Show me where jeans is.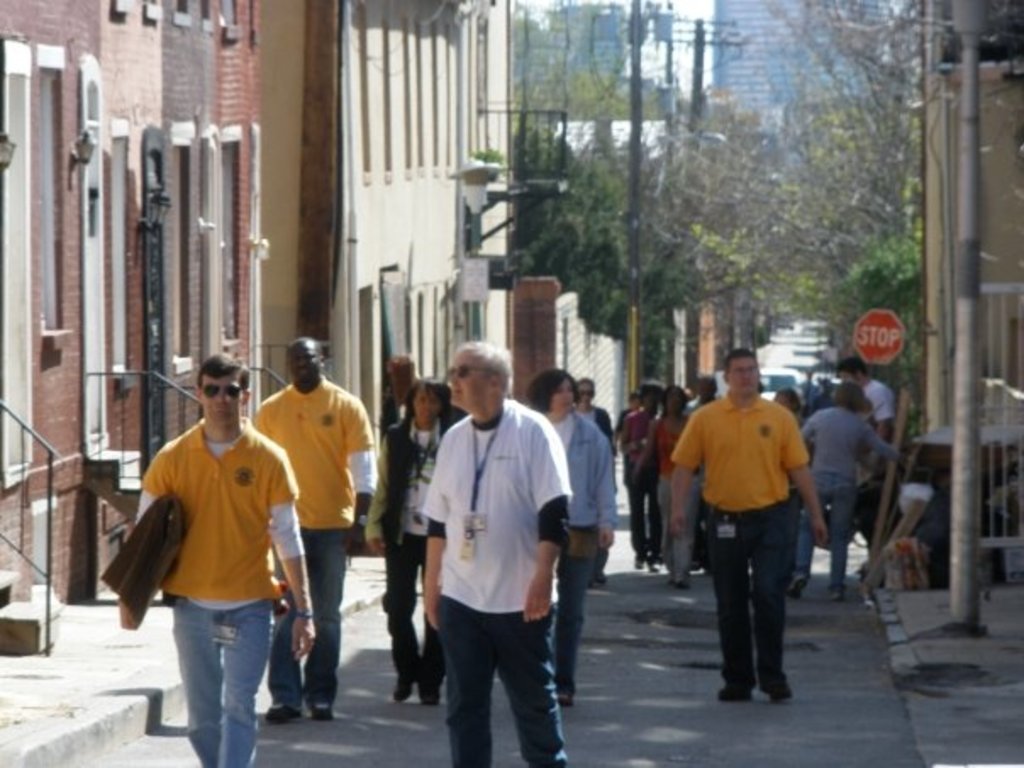
jeans is at <region>429, 595, 568, 766</region>.
